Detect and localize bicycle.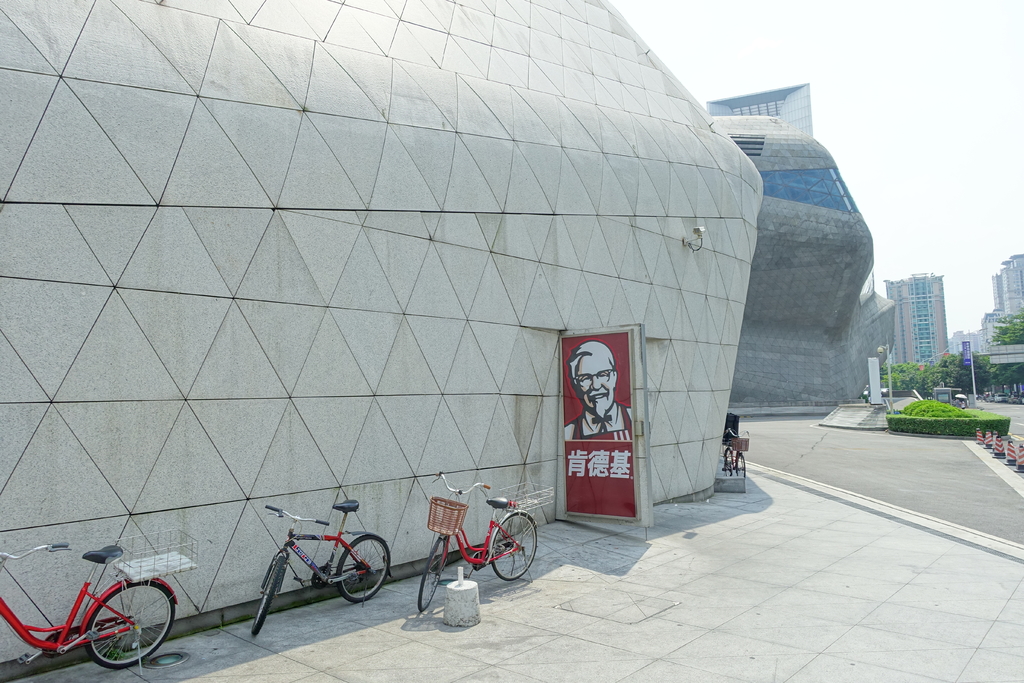
Localized at box=[0, 529, 200, 677].
